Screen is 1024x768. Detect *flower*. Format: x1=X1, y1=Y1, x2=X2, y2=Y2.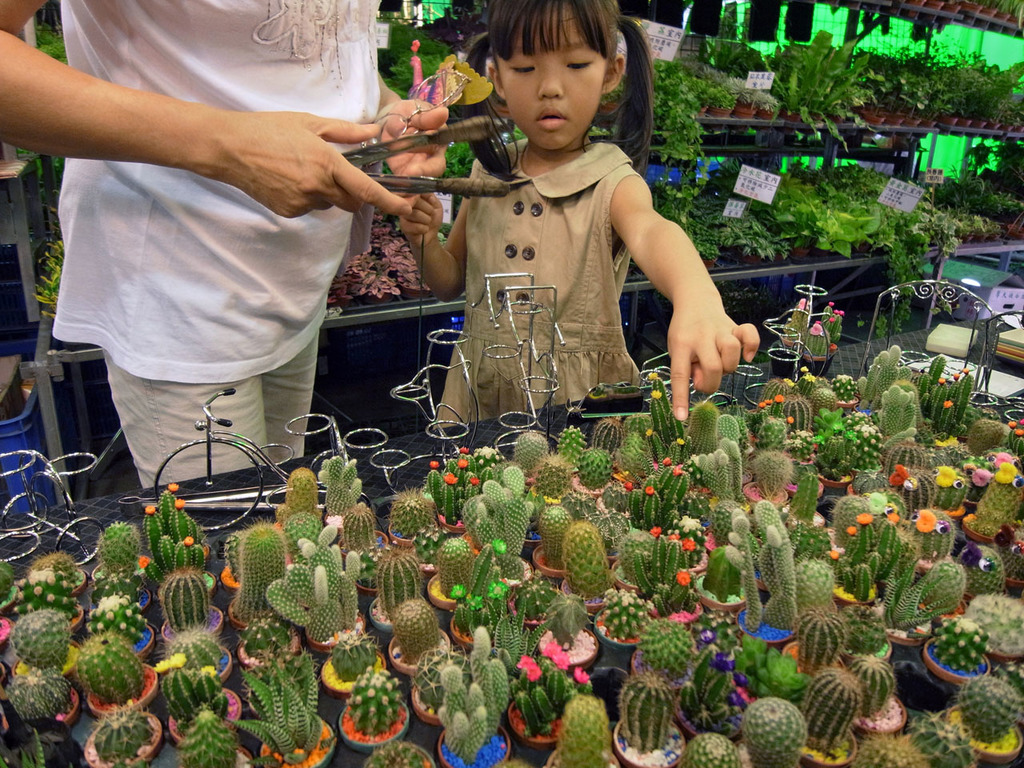
x1=826, y1=298, x2=844, y2=326.
